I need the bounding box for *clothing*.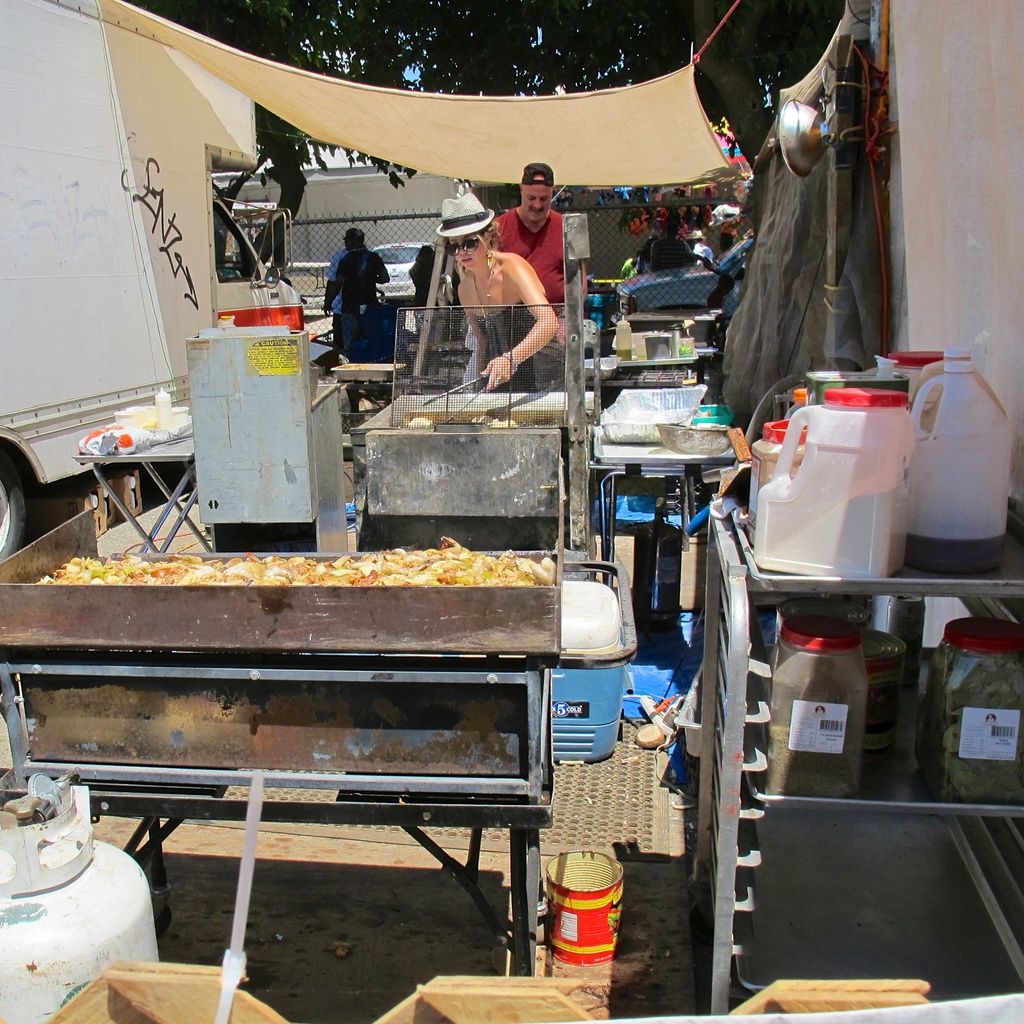
Here it is: crop(492, 207, 563, 312).
